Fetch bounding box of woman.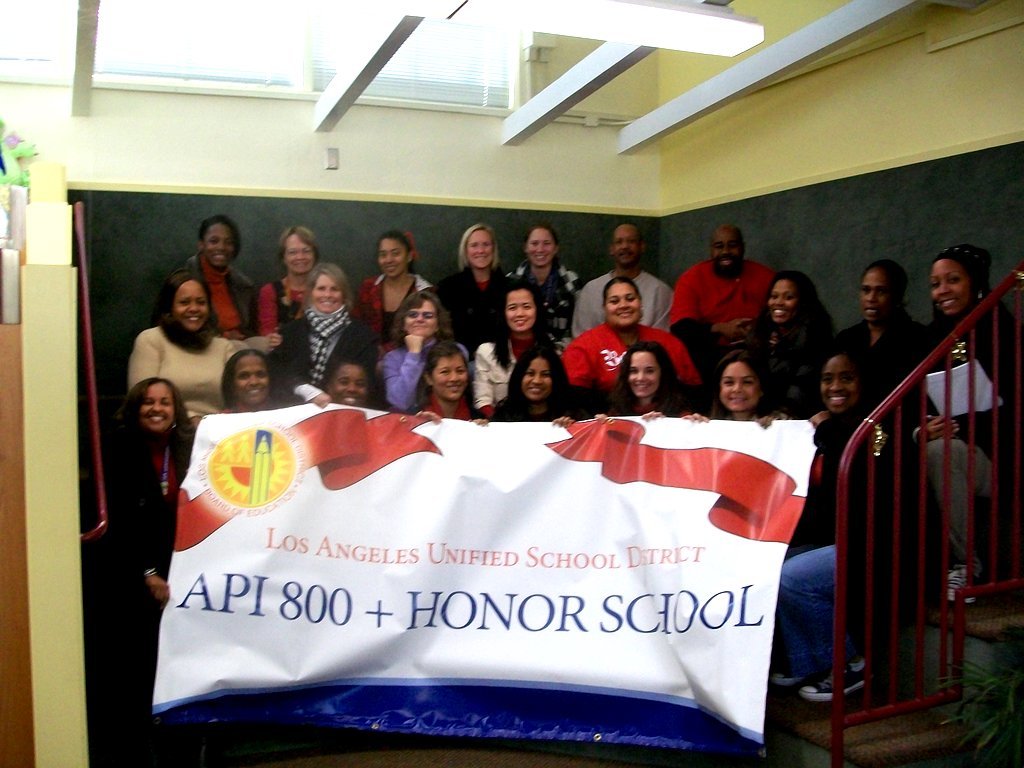
Bbox: 102,383,211,654.
